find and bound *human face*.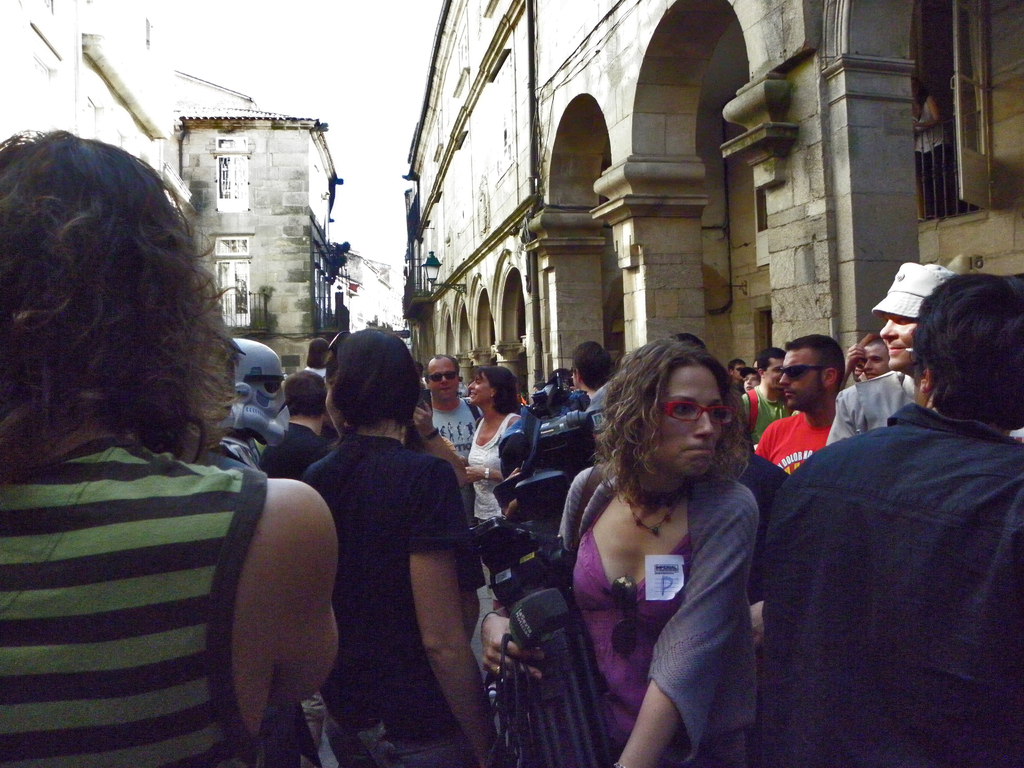
Bound: {"x1": 730, "y1": 364, "x2": 744, "y2": 383}.
